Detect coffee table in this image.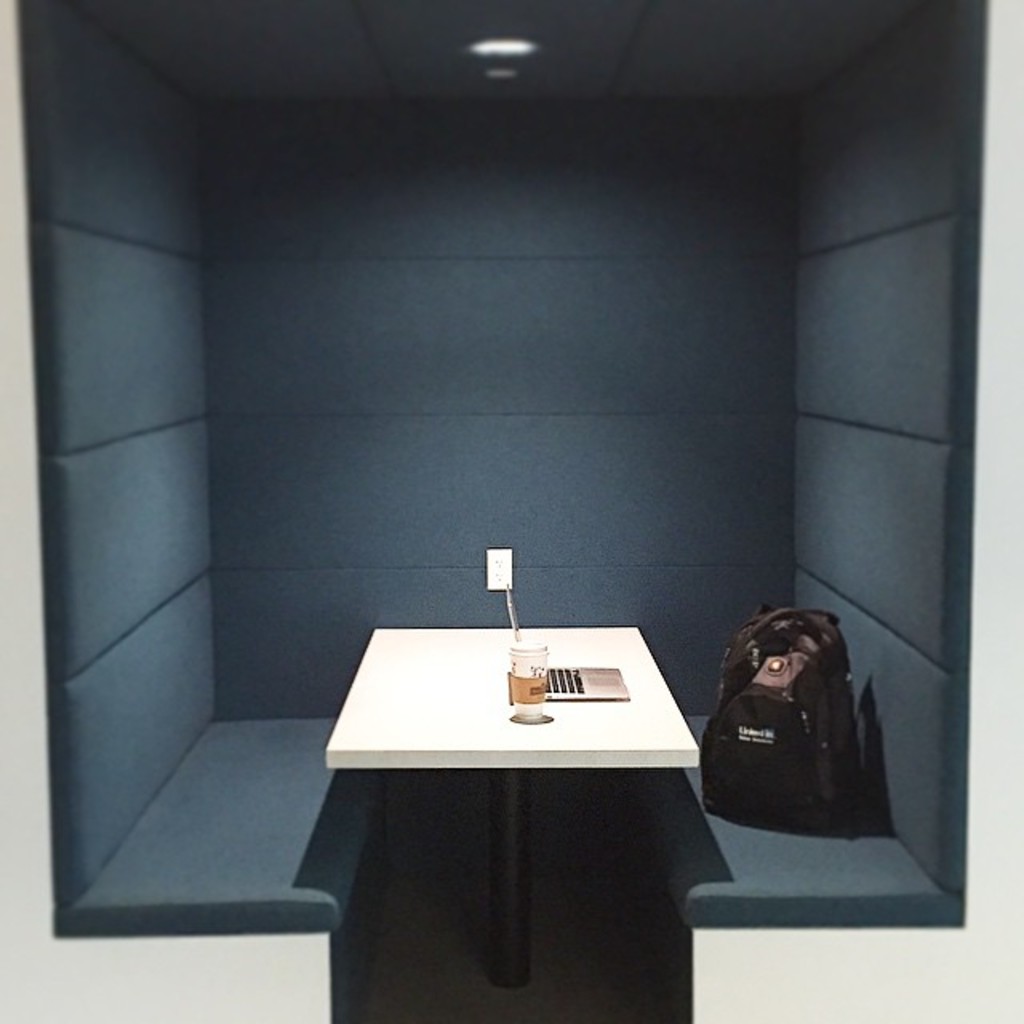
Detection: 317,595,733,981.
